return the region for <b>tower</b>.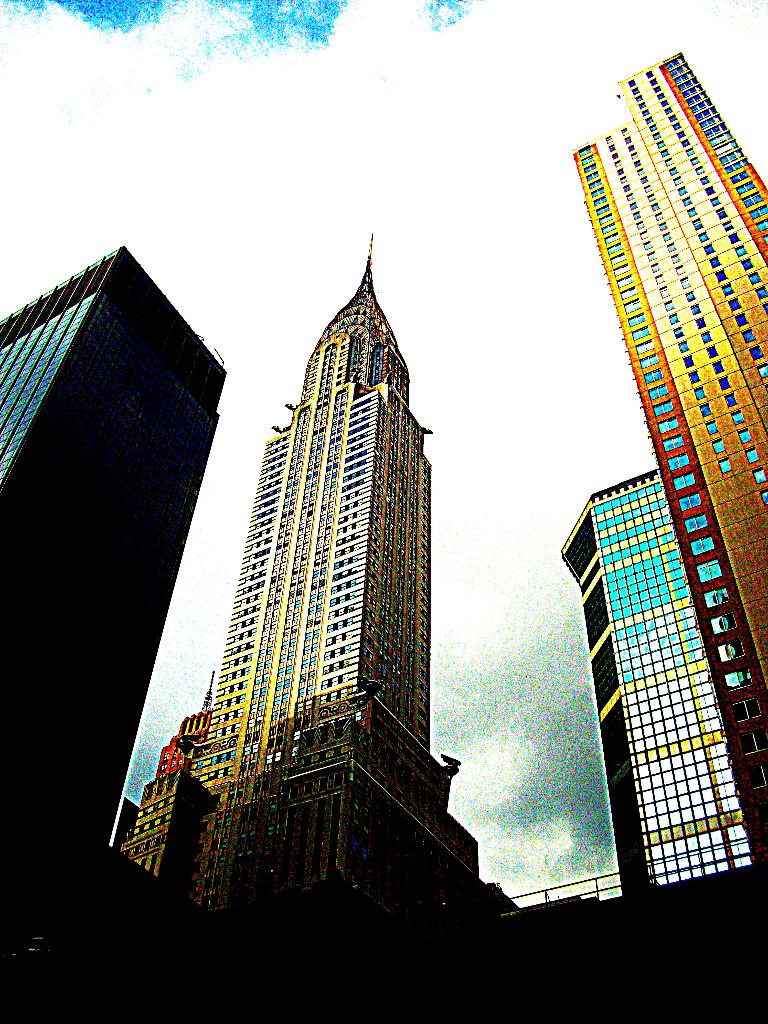
0:230:233:930.
